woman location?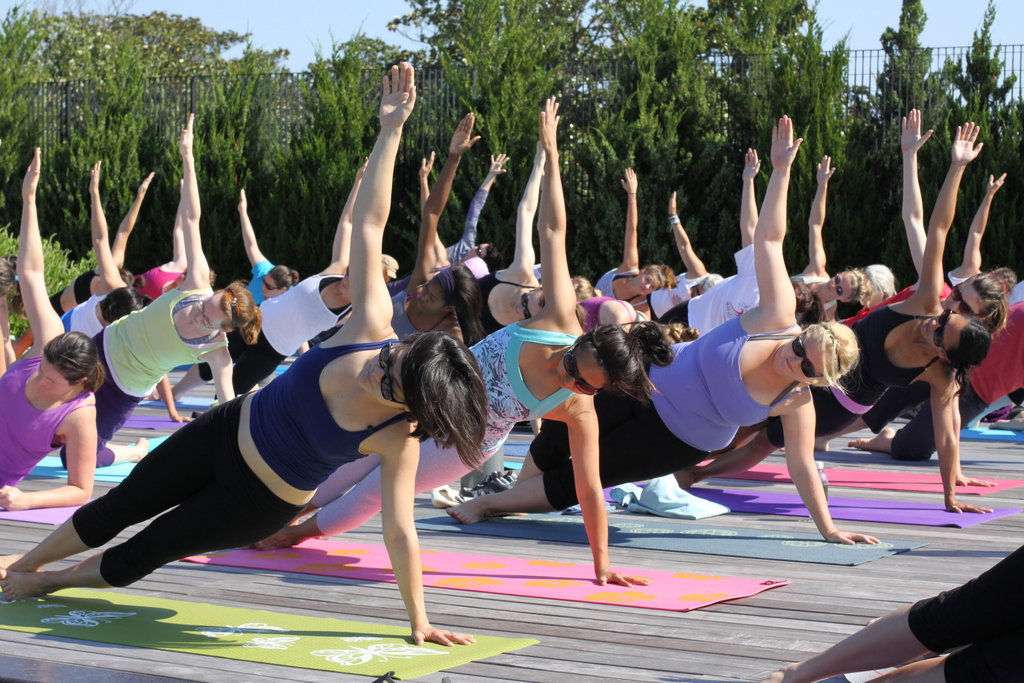
[x1=785, y1=152, x2=866, y2=320]
